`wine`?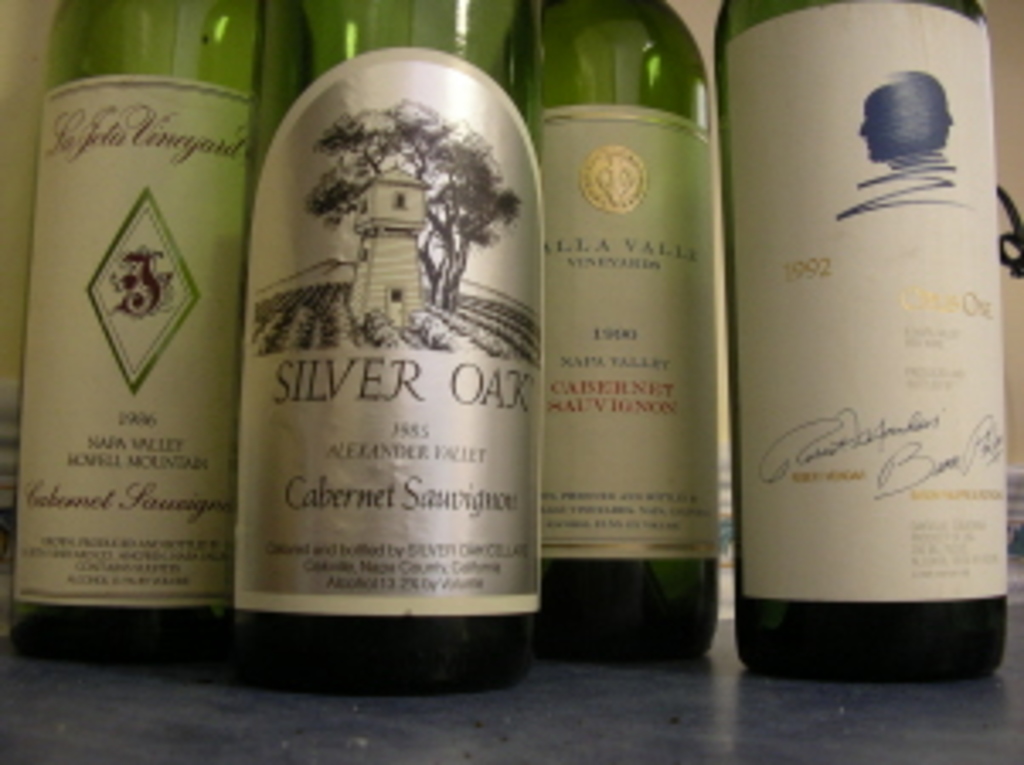
select_region(221, 0, 555, 697)
